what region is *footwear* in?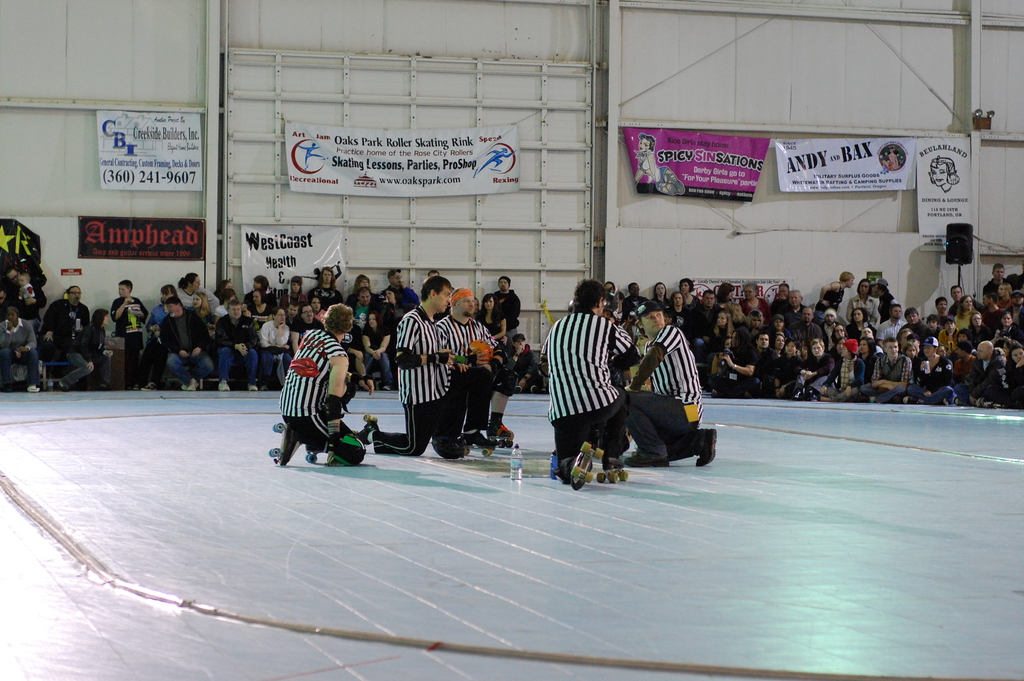
[left=690, top=427, right=716, bottom=465].
